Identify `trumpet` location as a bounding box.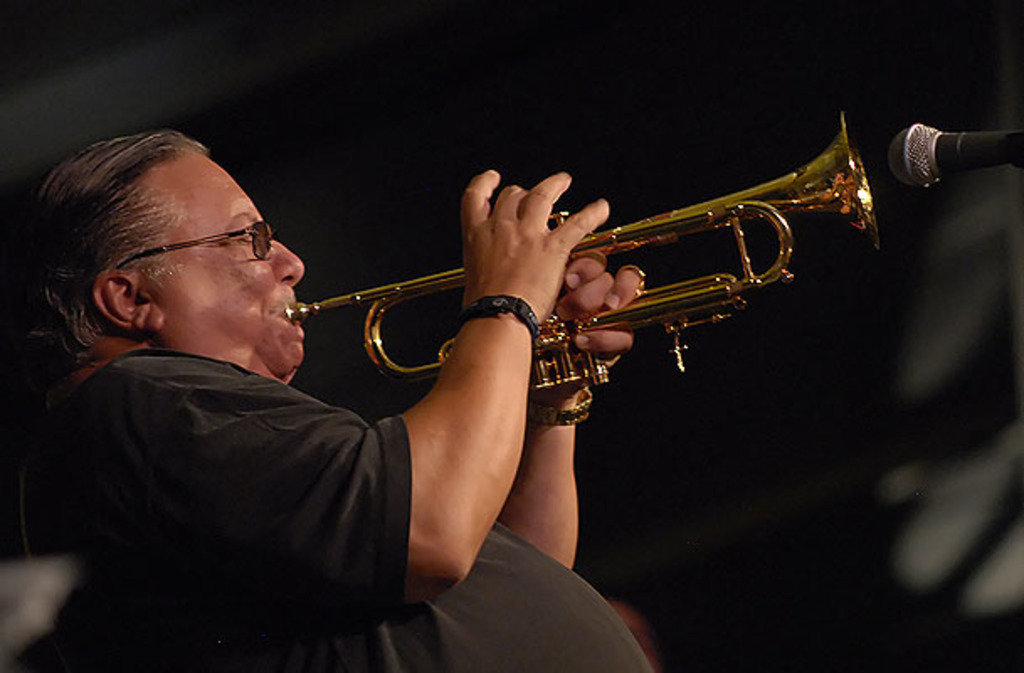
locate(284, 111, 879, 387).
